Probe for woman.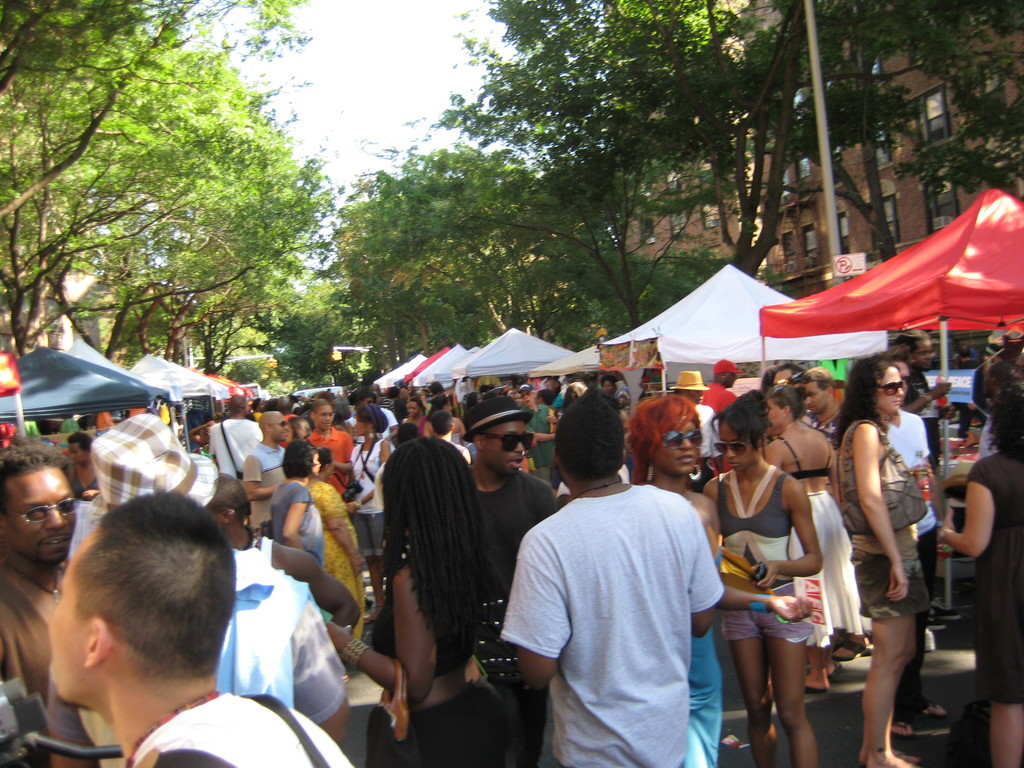
Probe result: detection(284, 414, 314, 442).
